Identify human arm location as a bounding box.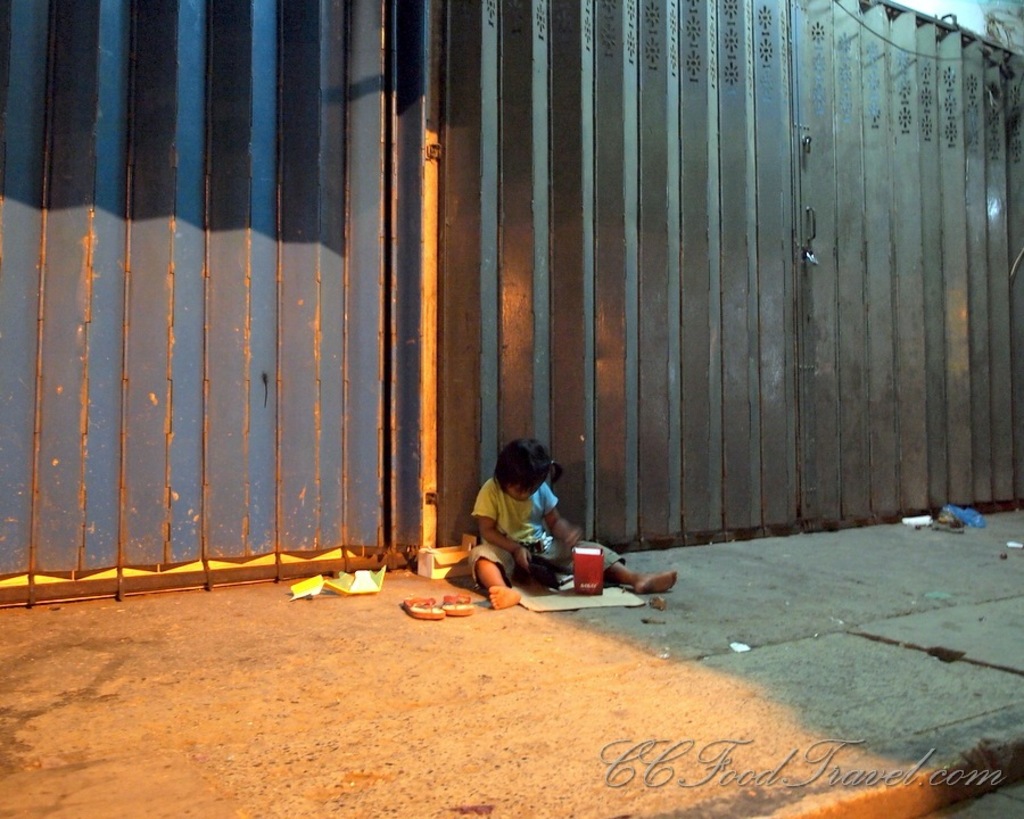
476,513,534,571.
